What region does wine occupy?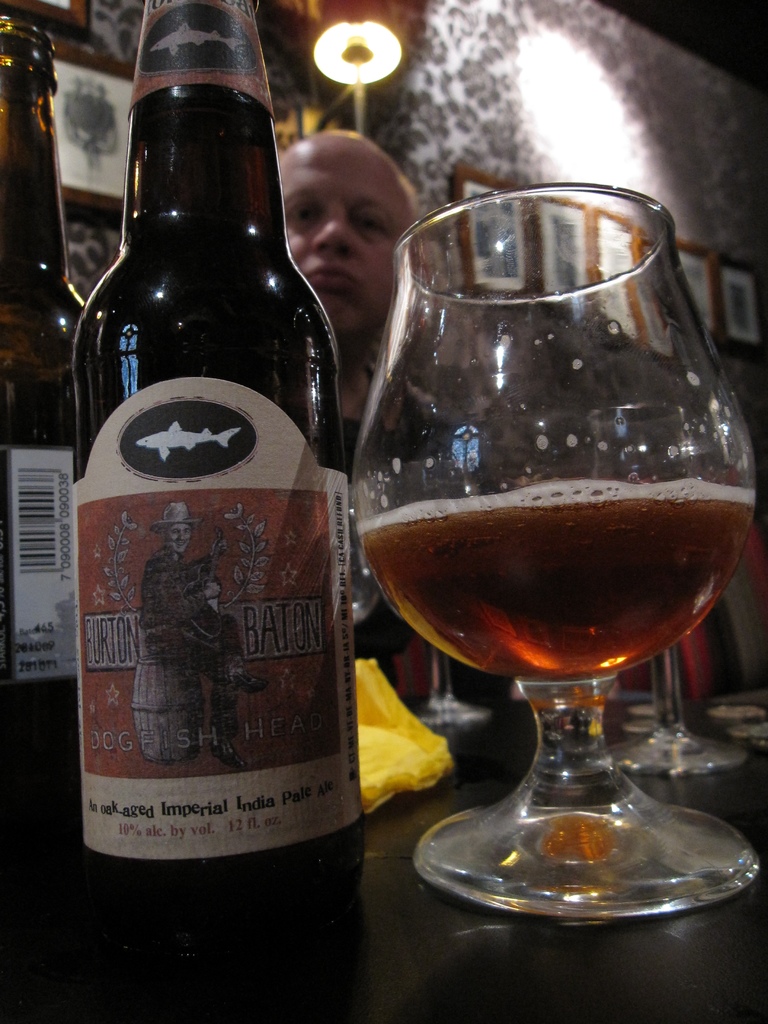
x1=347, y1=147, x2=757, y2=906.
